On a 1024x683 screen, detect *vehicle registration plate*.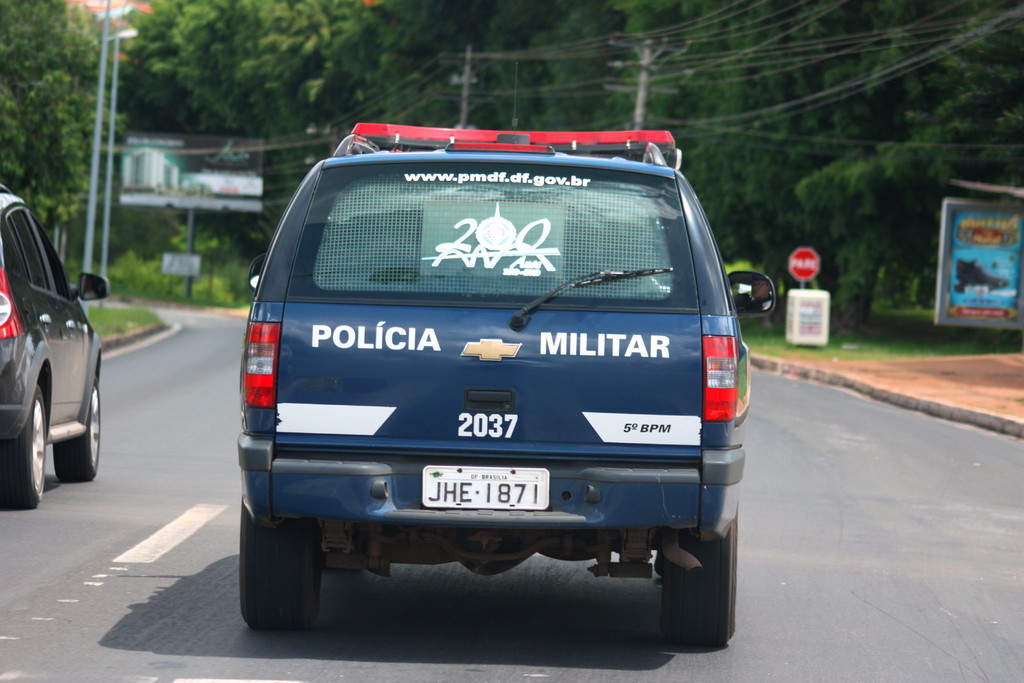
<region>424, 464, 548, 510</region>.
